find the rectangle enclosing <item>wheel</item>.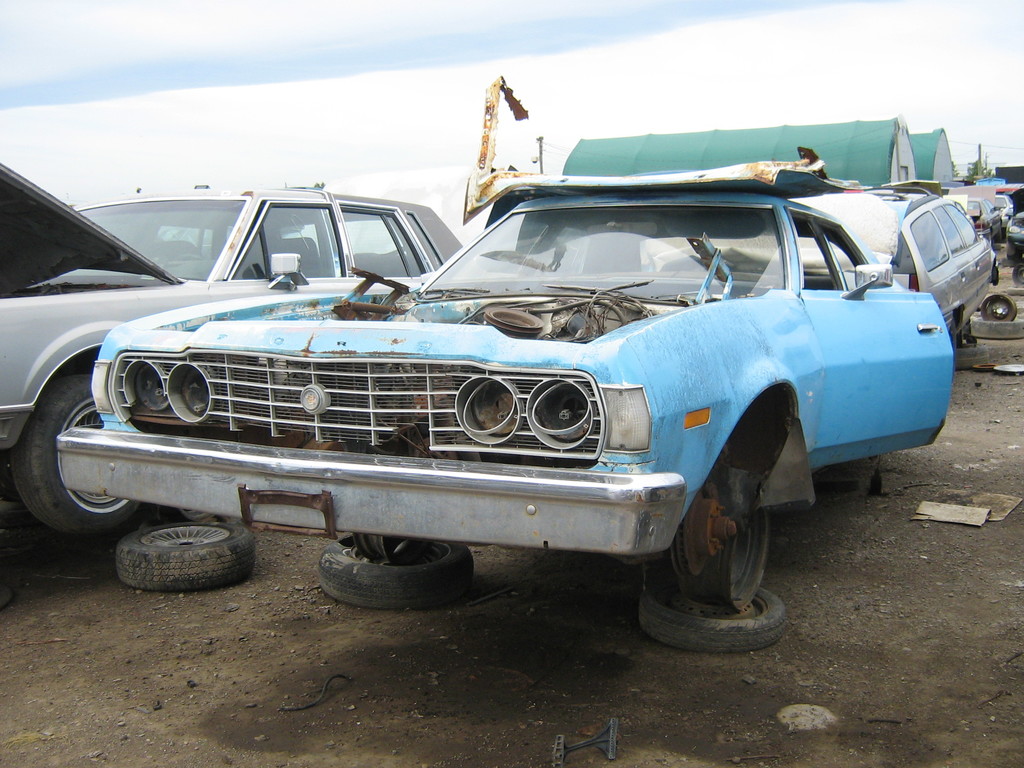
bbox(7, 376, 131, 538).
